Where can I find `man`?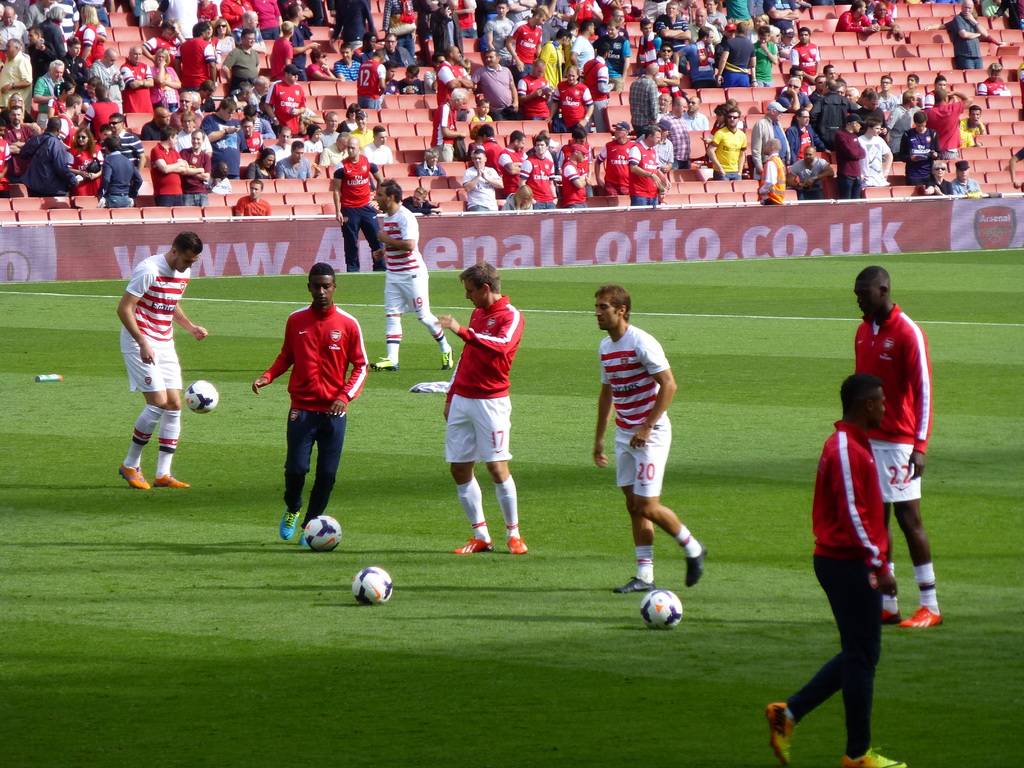
You can find it at left=376, top=32, right=415, bottom=62.
